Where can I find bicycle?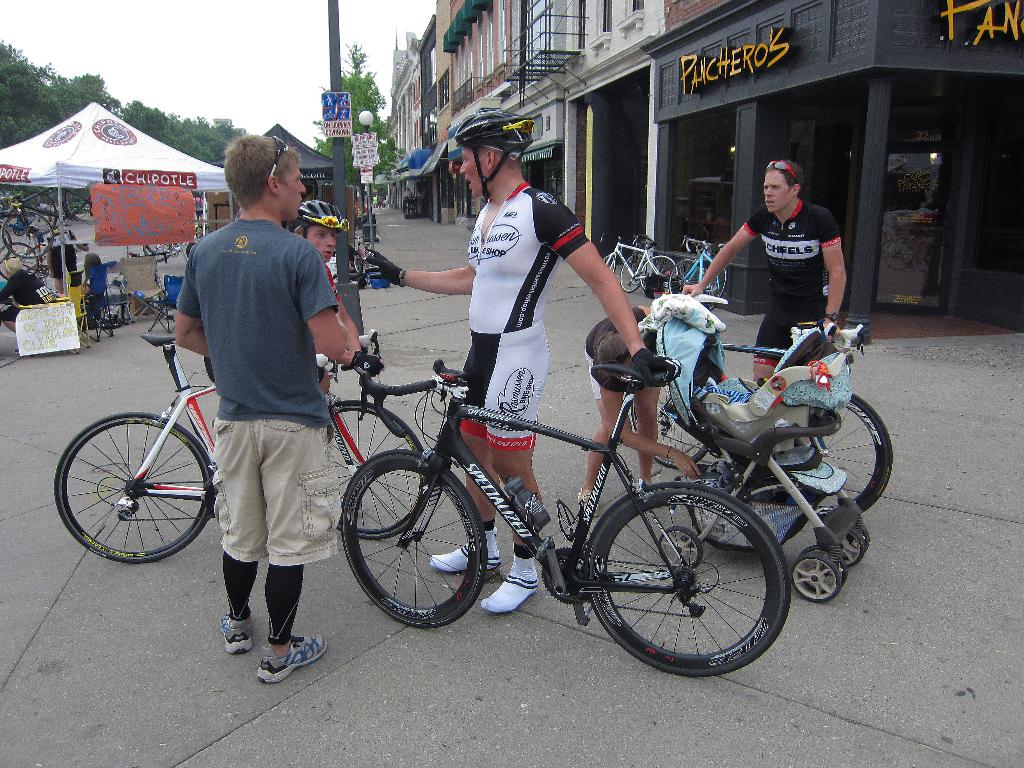
You can find it at {"x1": 0, "y1": 183, "x2": 54, "y2": 264}.
